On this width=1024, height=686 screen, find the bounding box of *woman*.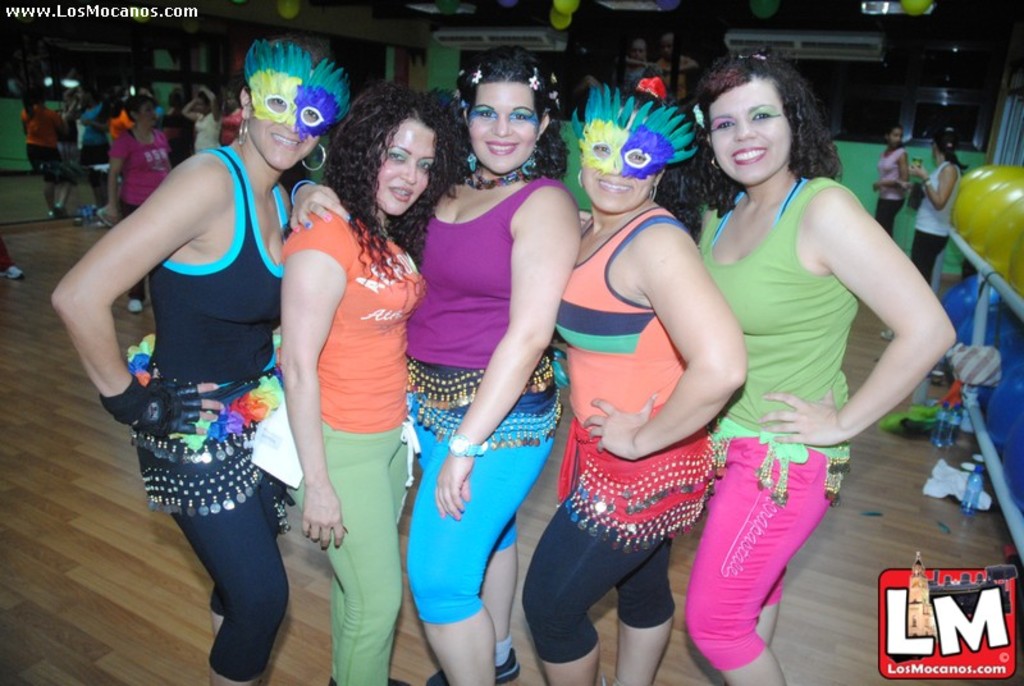
Bounding box: [left=63, top=78, right=101, bottom=182].
